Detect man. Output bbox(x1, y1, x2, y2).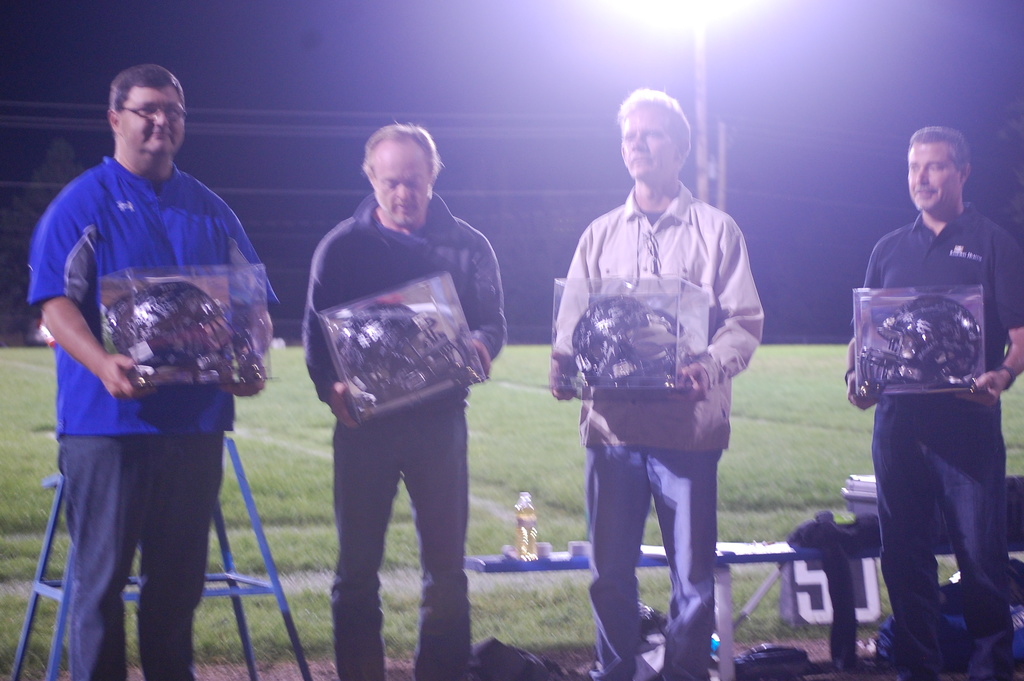
bbox(839, 122, 1023, 680).
